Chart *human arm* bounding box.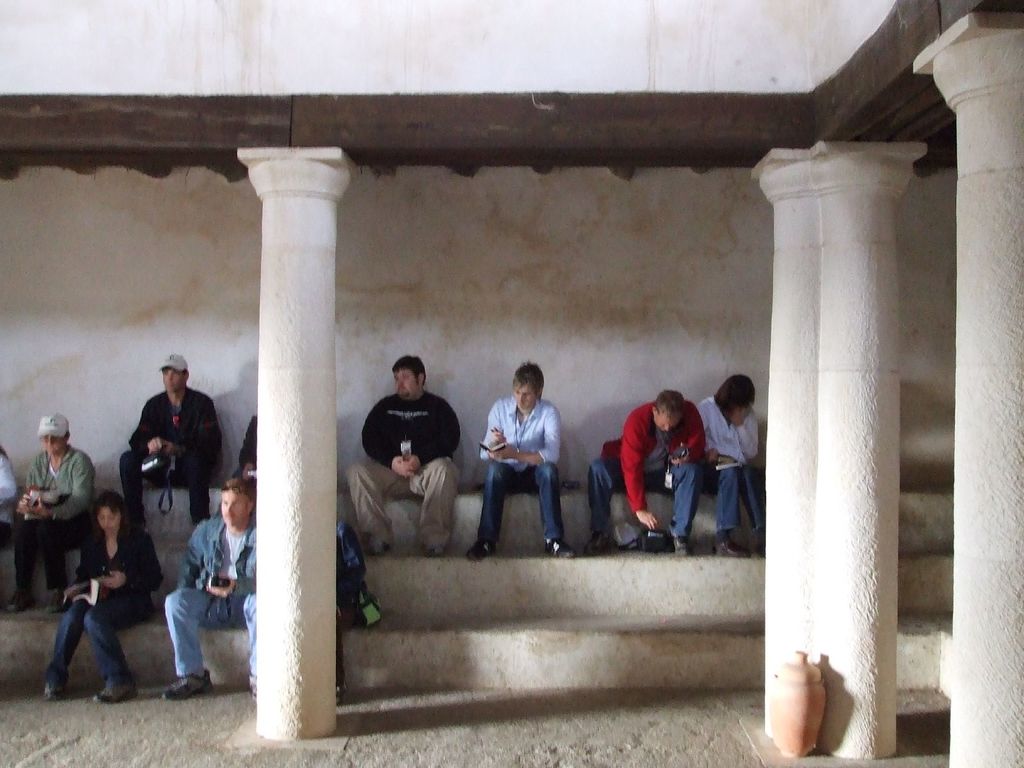
Charted: locate(476, 402, 509, 459).
